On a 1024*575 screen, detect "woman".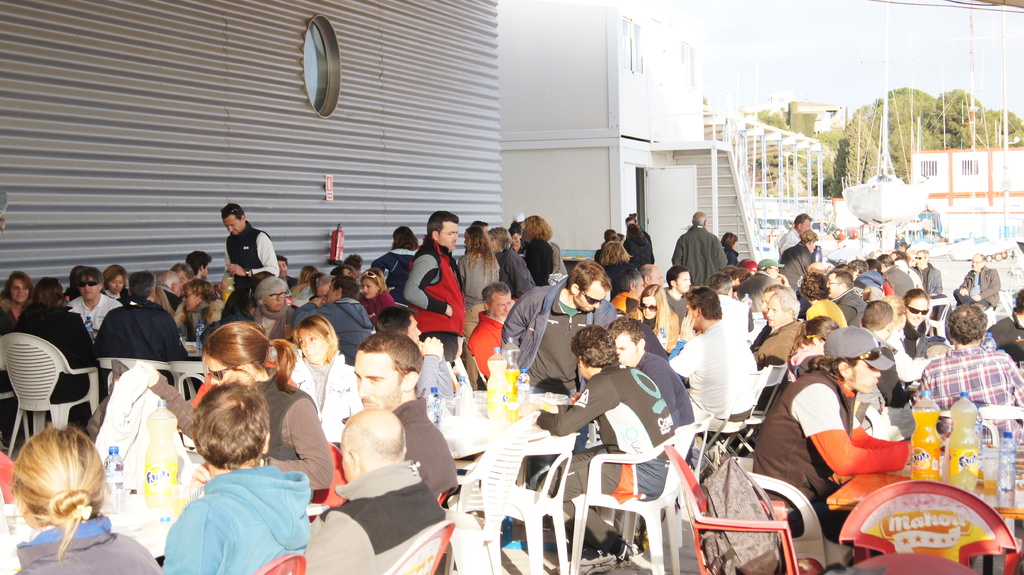
456:224:500:391.
